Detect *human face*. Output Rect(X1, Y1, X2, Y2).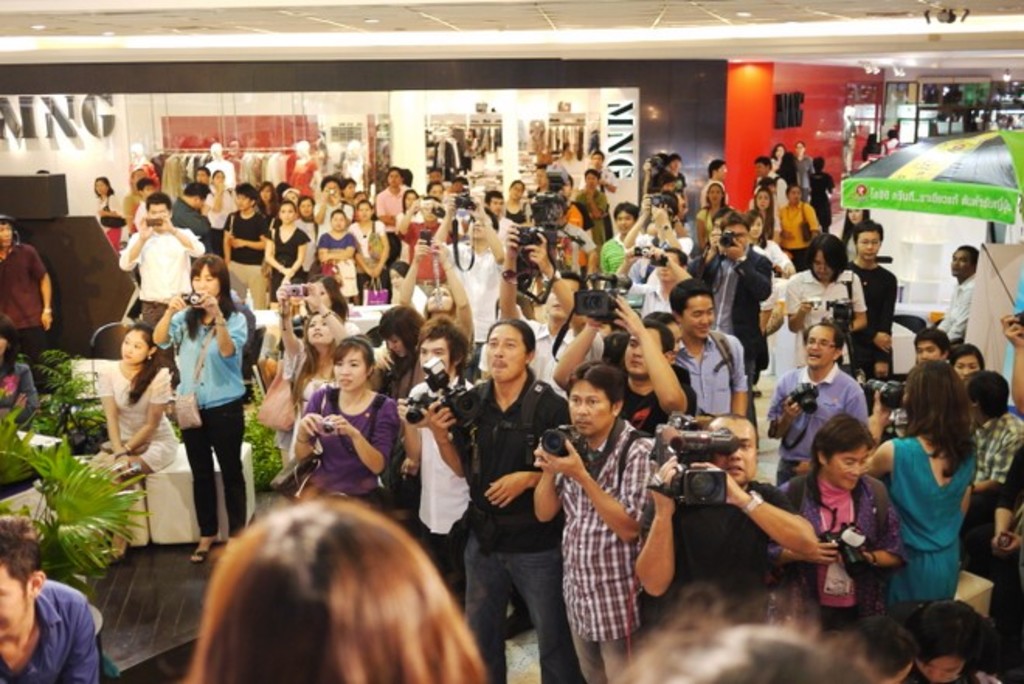
Rect(451, 181, 462, 189).
